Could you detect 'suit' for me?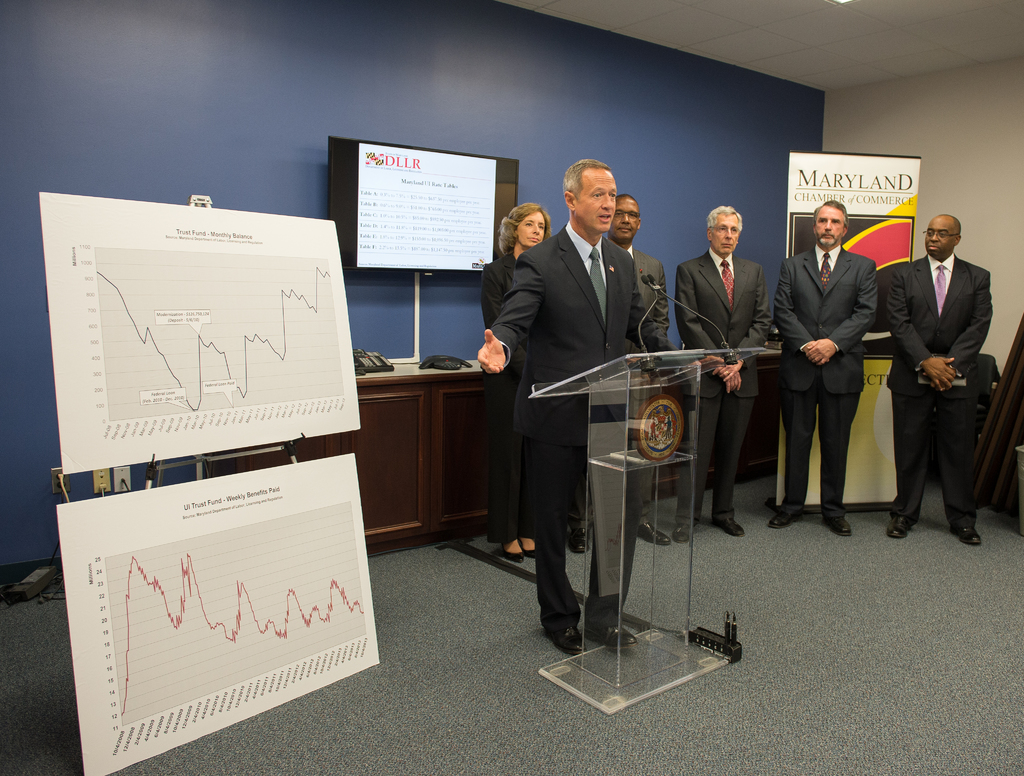
Detection result: BBox(773, 246, 881, 506).
